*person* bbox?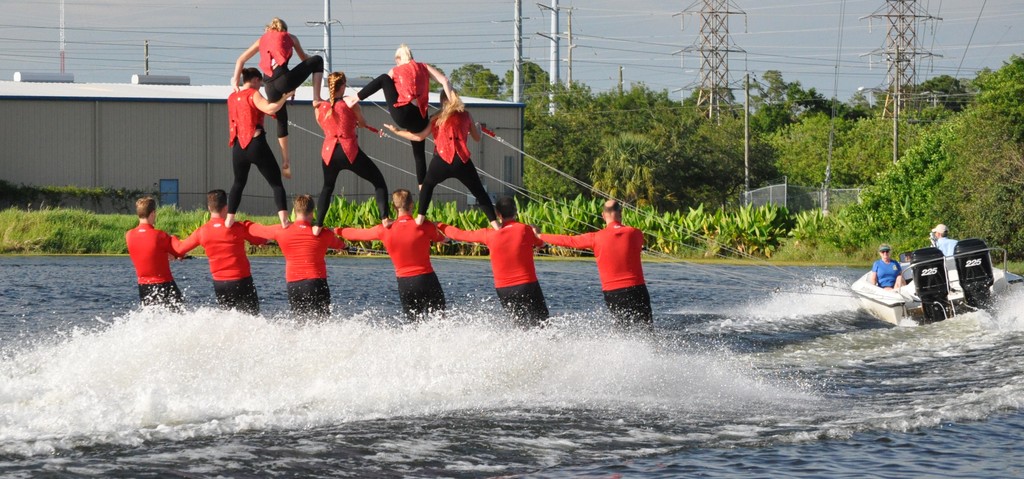
x1=242 y1=191 x2=355 y2=325
